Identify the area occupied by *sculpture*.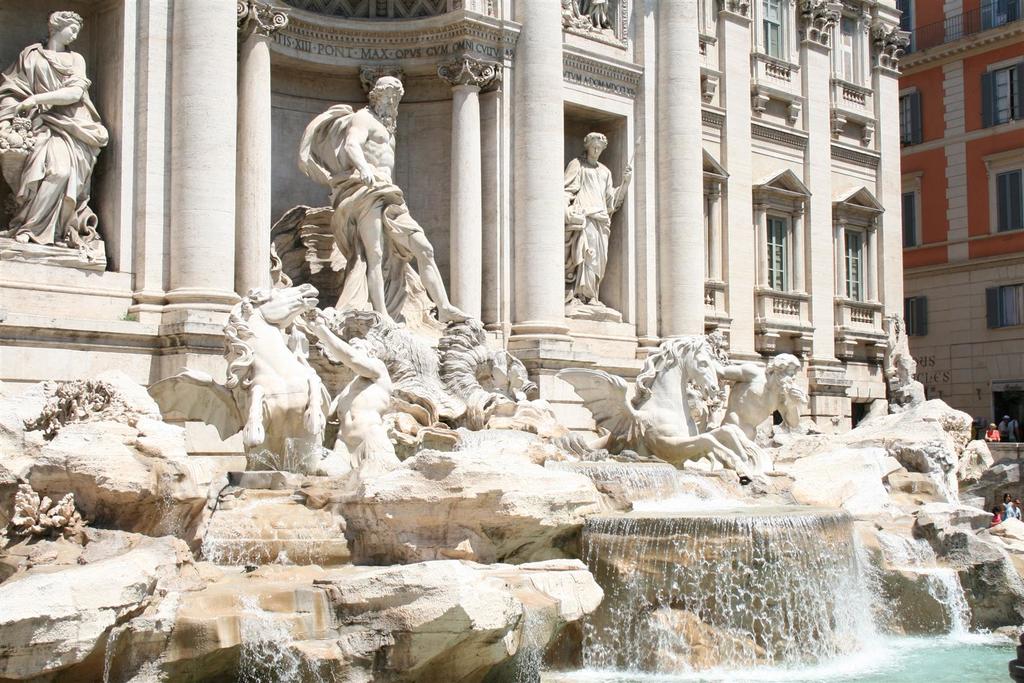
Area: (x1=294, y1=69, x2=477, y2=327).
